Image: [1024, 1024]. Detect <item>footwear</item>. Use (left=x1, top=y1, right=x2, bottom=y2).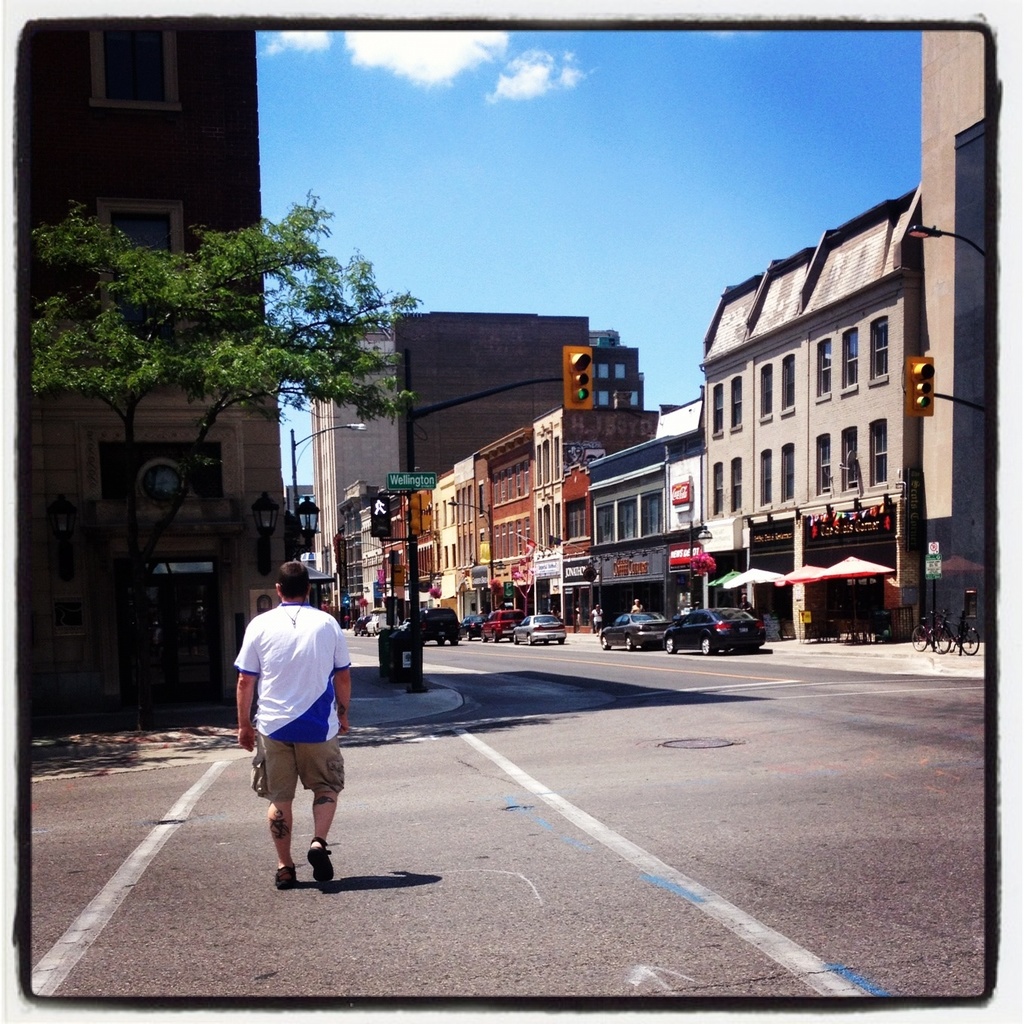
(left=307, top=837, right=334, bottom=884).
